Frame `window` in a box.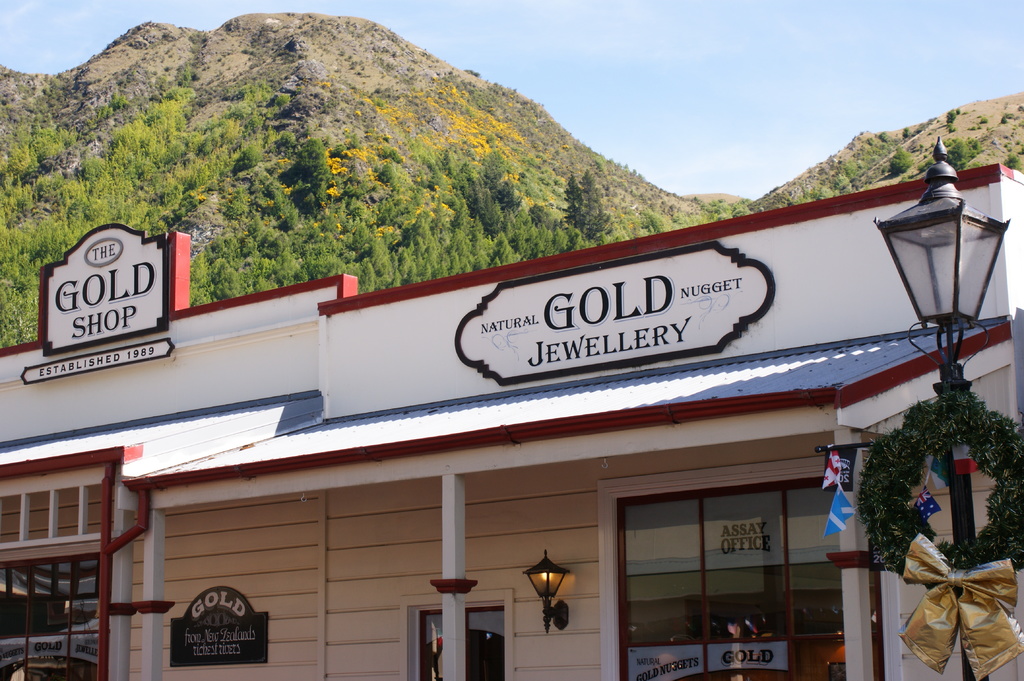
region(400, 589, 512, 680).
